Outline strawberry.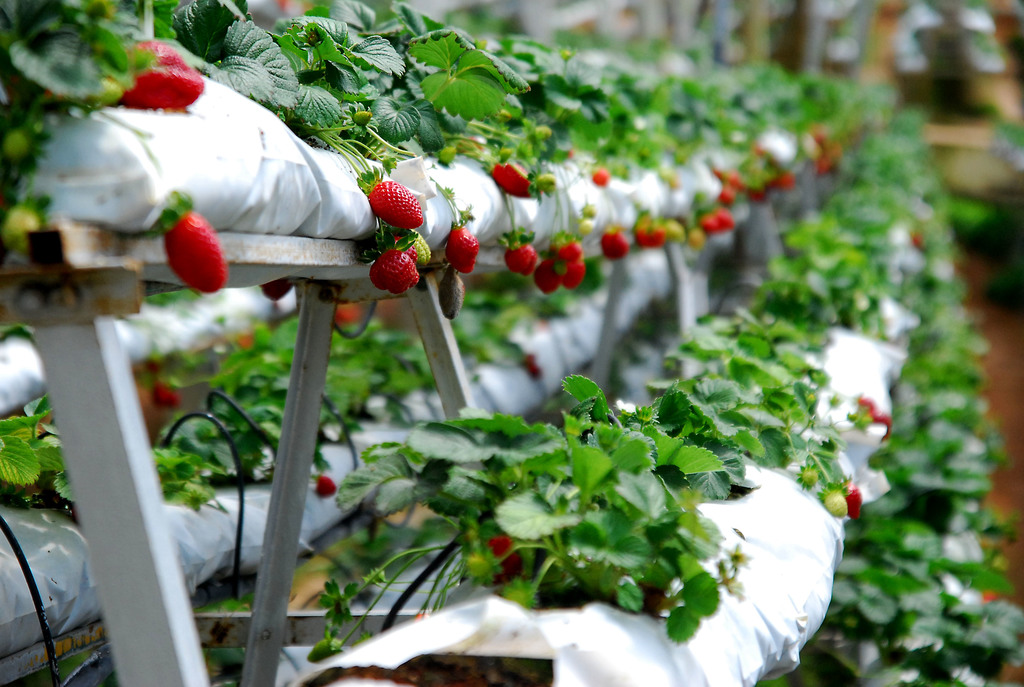
Outline: [x1=317, y1=473, x2=337, y2=500].
